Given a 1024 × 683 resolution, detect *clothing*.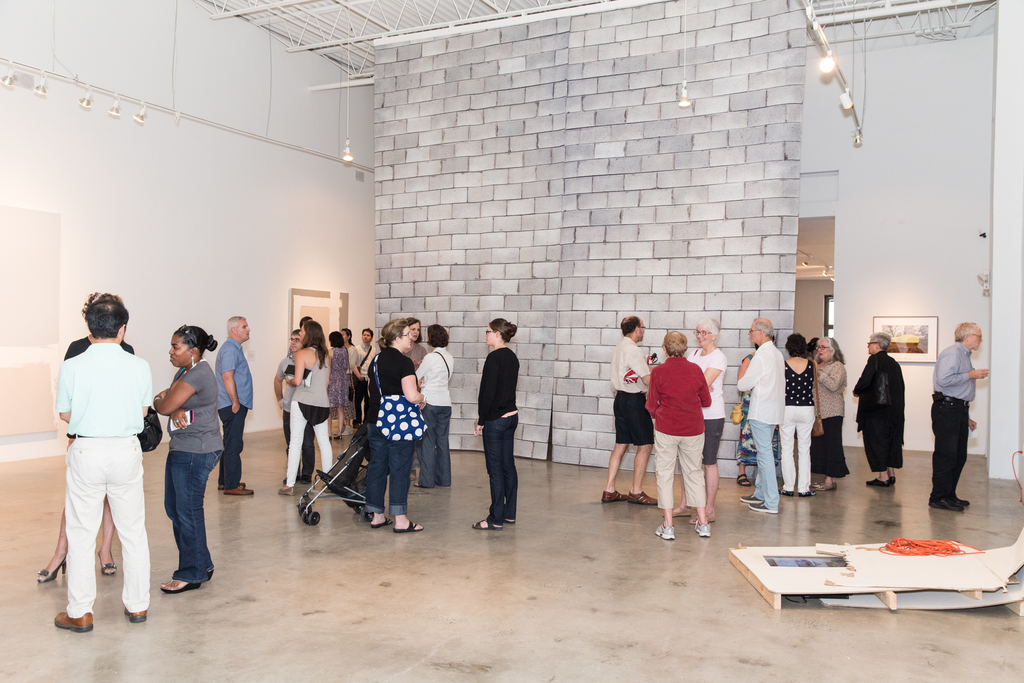
<region>778, 357, 813, 496</region>.
